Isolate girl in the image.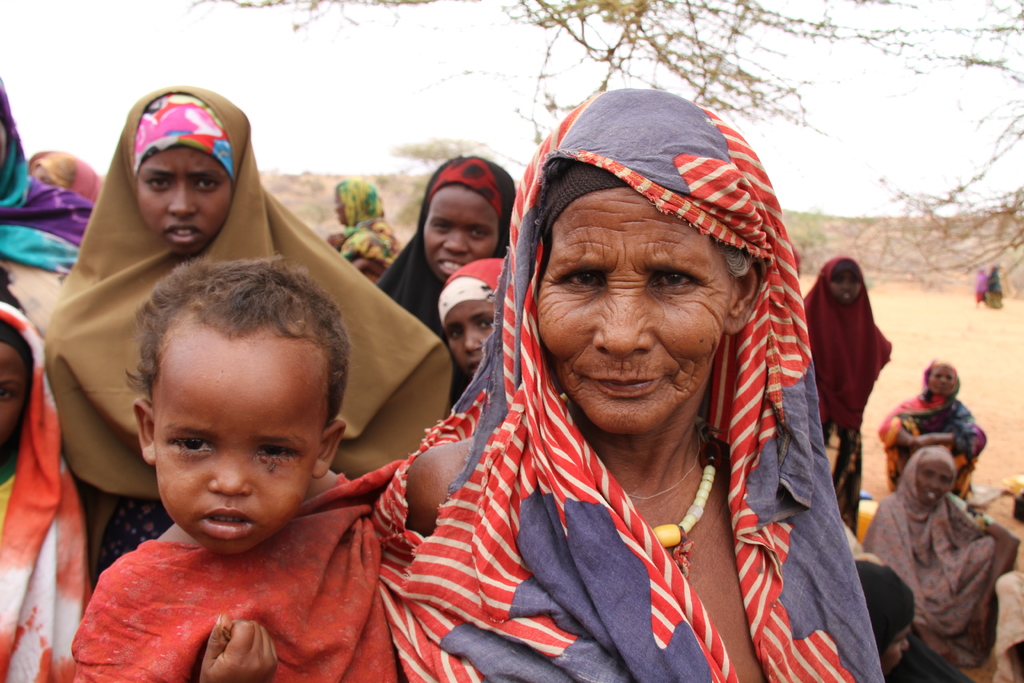
Isolated region: 801, 257, 892, 541.
